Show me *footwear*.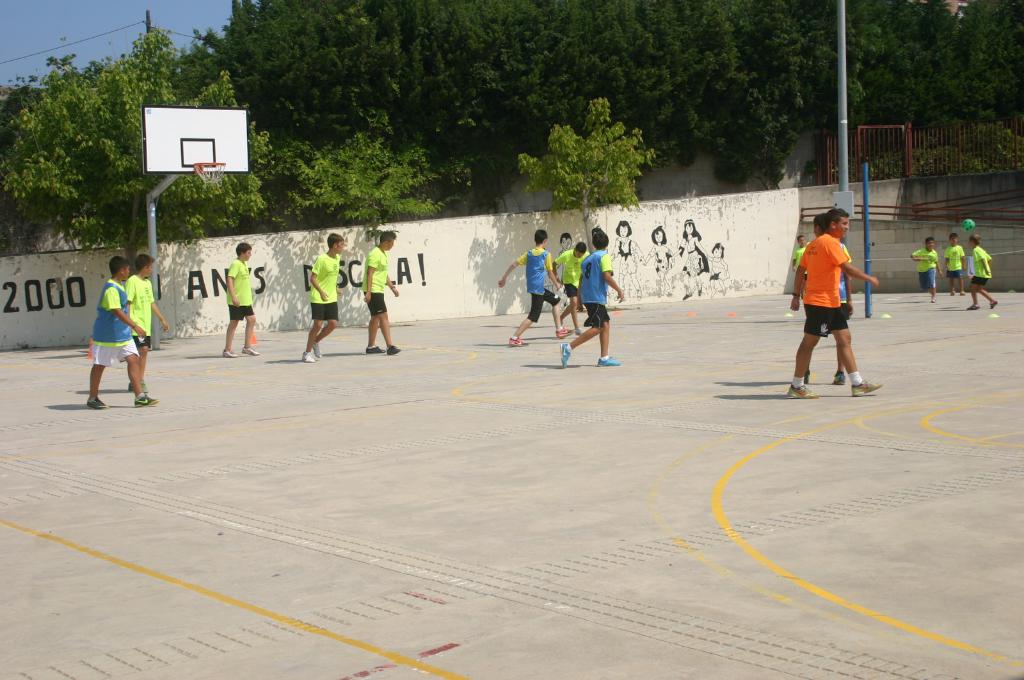
*footwear* is here: 830, 371, 845, 385.
